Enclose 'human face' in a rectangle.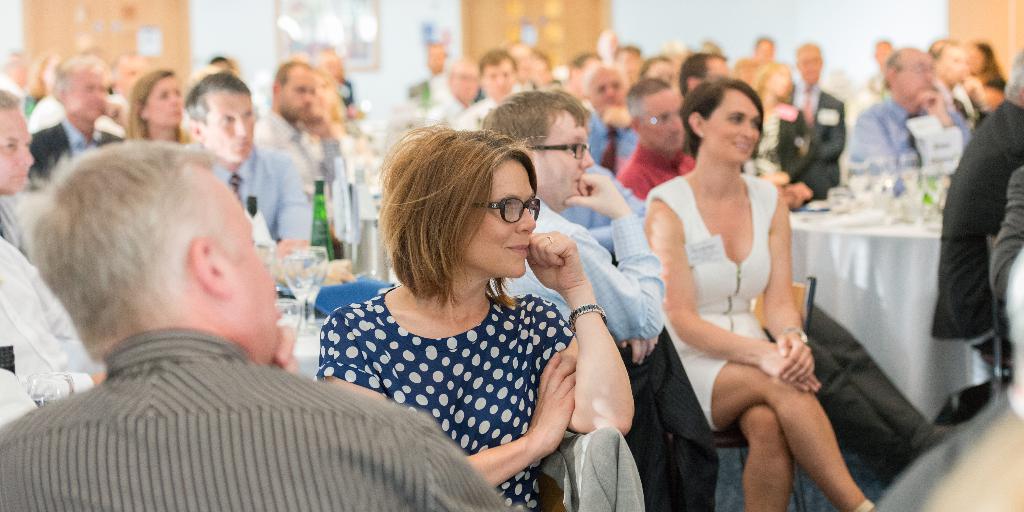
[left=536, top=116, right=593, bottom=207].
